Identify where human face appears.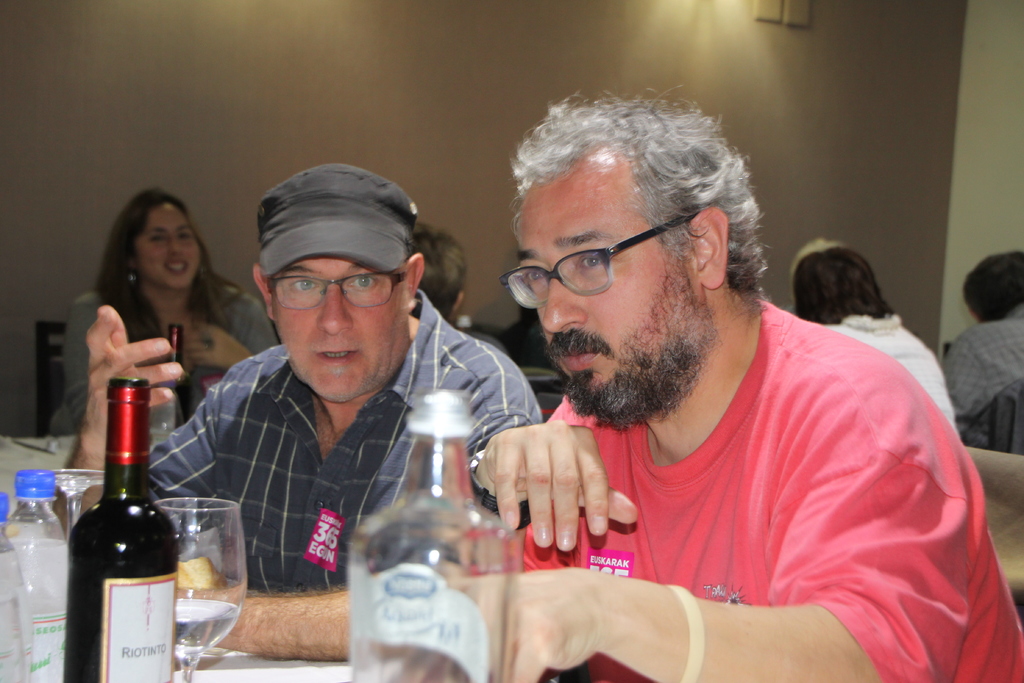
Appears at Rect(518, 170, 701, 430).
